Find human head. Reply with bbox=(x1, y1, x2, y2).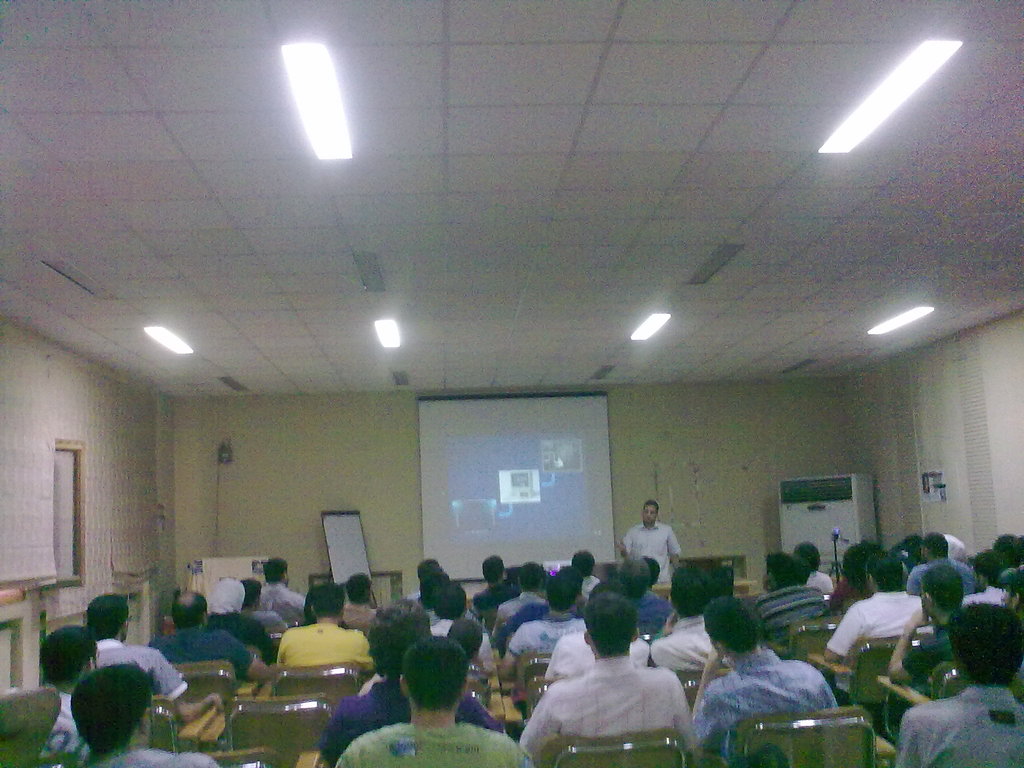
bbox=(840, 545, 874, 580).
